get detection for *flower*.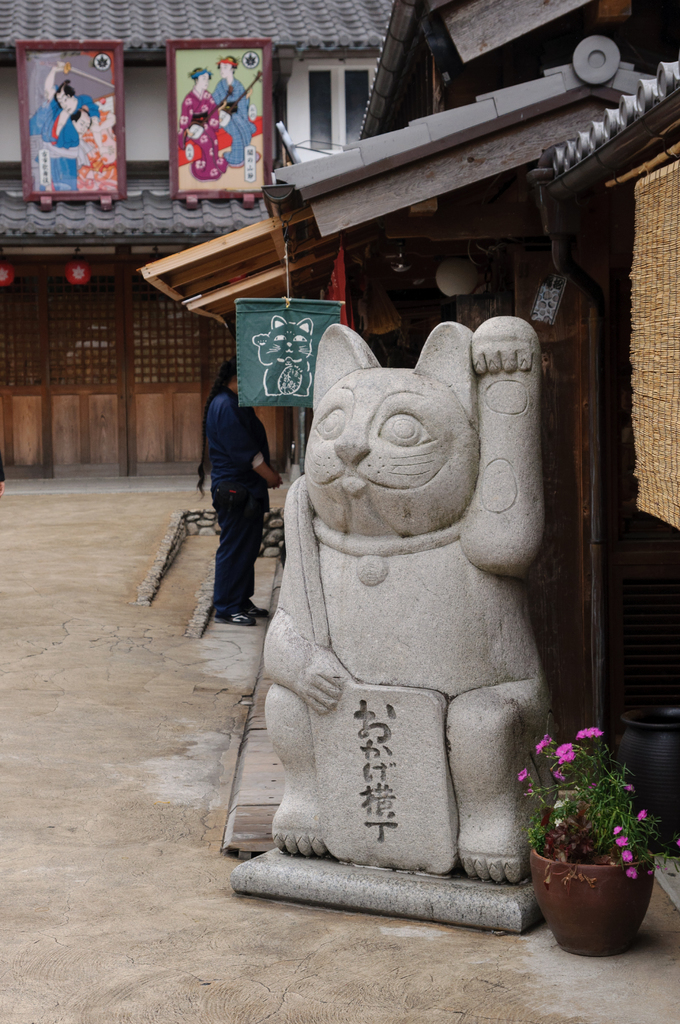
Detection: x1=621, y1=848, x2=635, y2=867.
